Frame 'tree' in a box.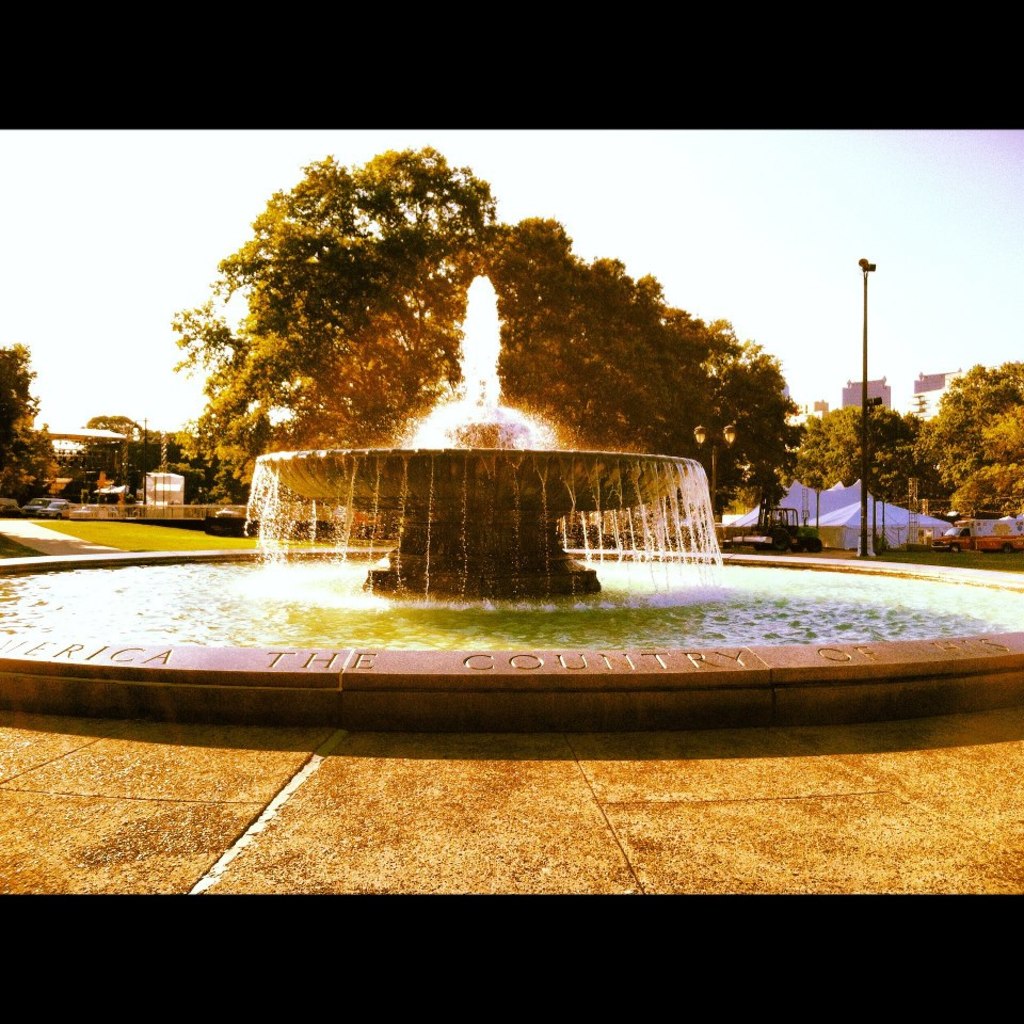
(left=161, top=139, right=506, bottom=501).
